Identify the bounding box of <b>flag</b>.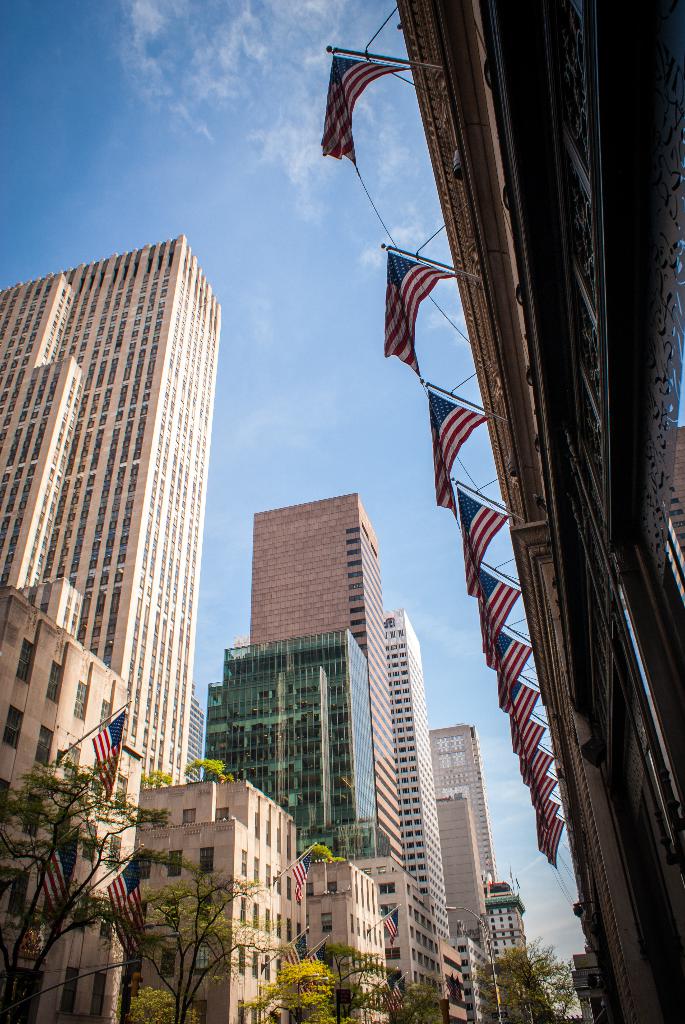
(526, 778, 559, 820).
